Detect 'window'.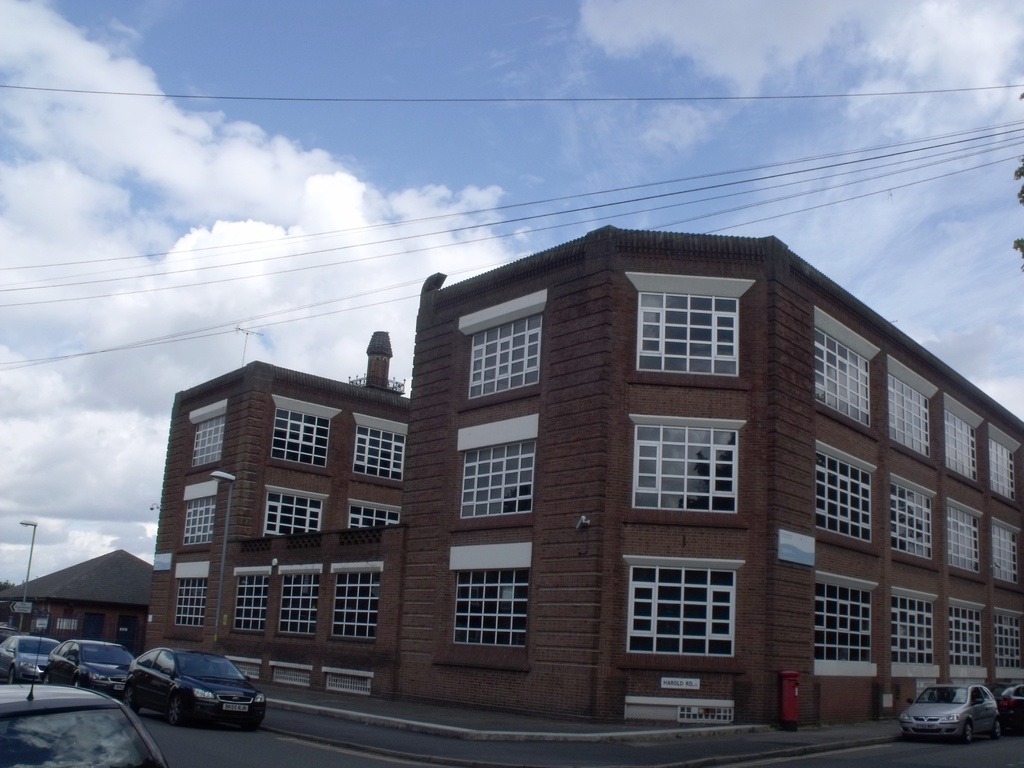
Detected at box(173, 580, 211, 630).
